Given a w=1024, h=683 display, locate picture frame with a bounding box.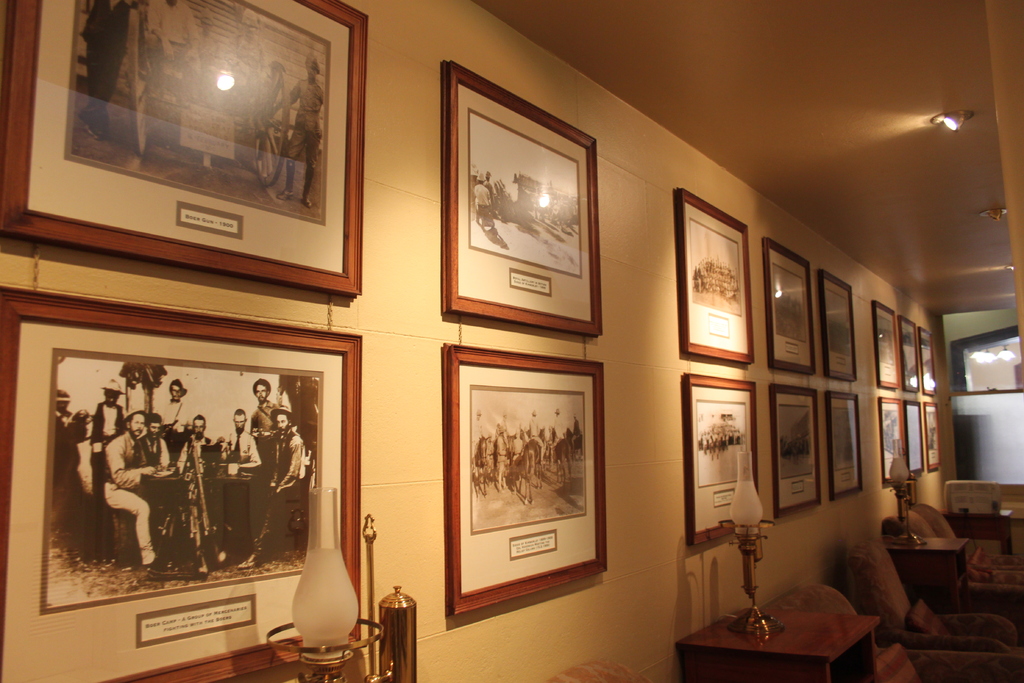
Located: x1=0, y1=290, x2=362, y2=682.
